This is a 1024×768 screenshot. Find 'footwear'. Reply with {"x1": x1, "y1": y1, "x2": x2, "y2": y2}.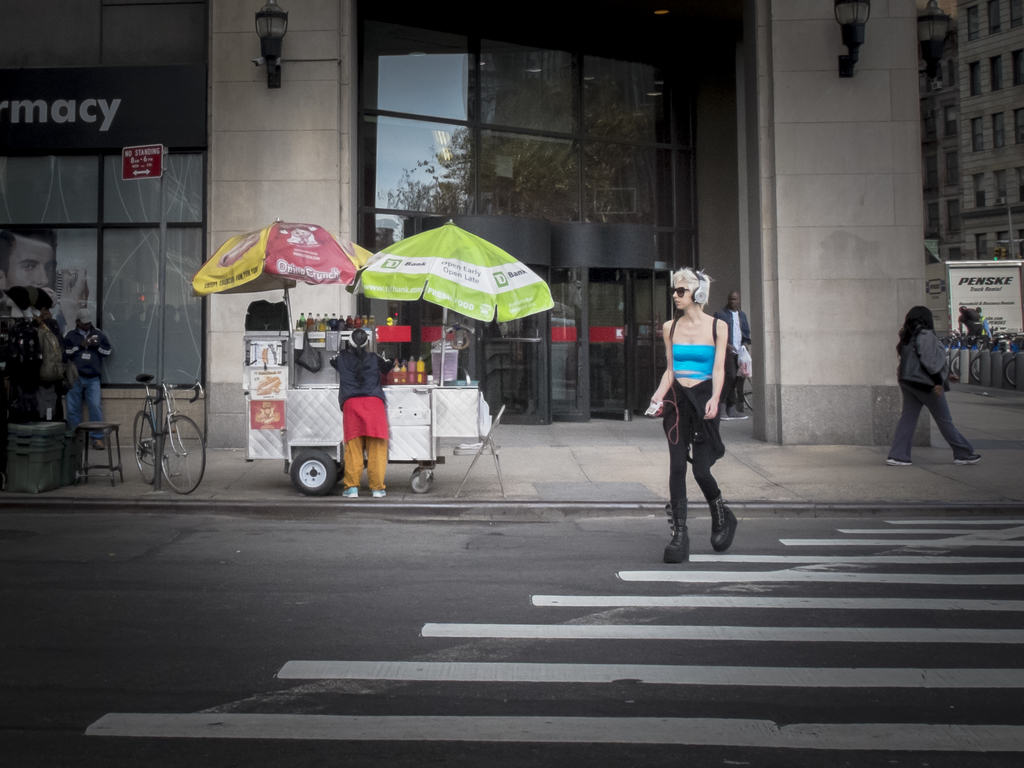
{"x1": 945, "y1": 442, "x2": 989, "y2": 467}.
